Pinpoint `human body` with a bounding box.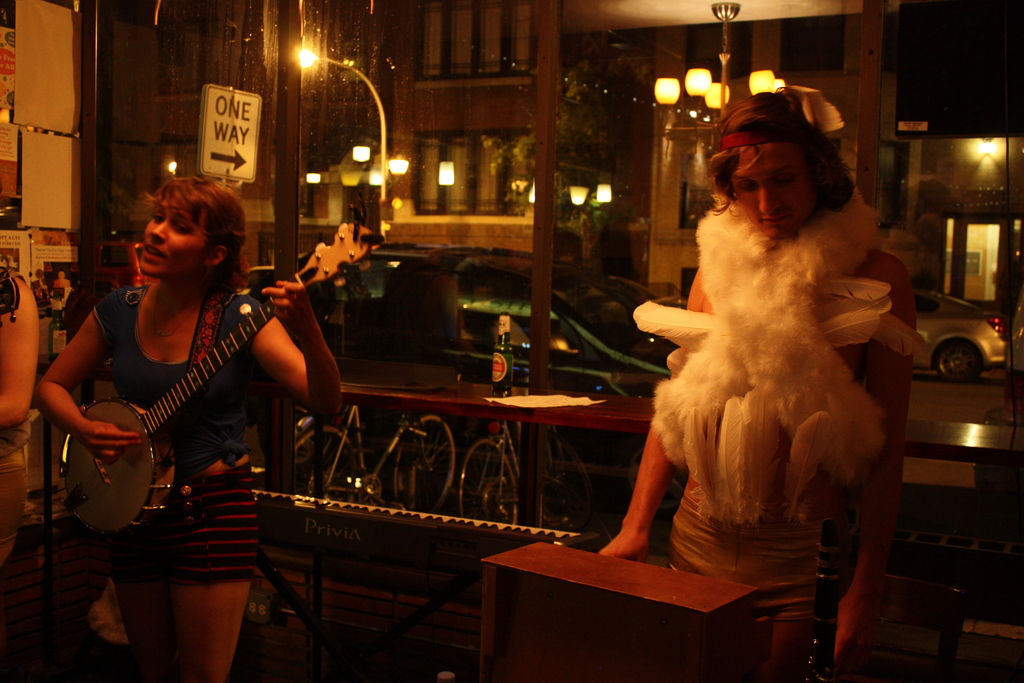
bbox=(0, 273, 35, 571).
